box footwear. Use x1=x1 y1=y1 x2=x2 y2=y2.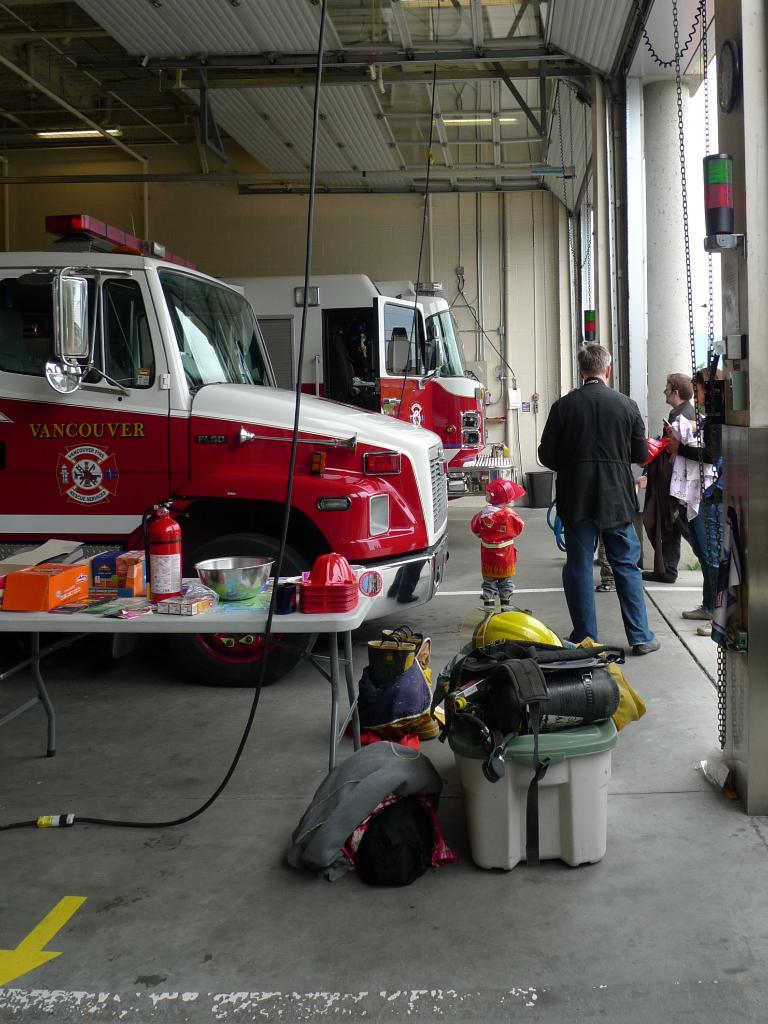
x1=498 y1=602 x2=510 y2=609.
